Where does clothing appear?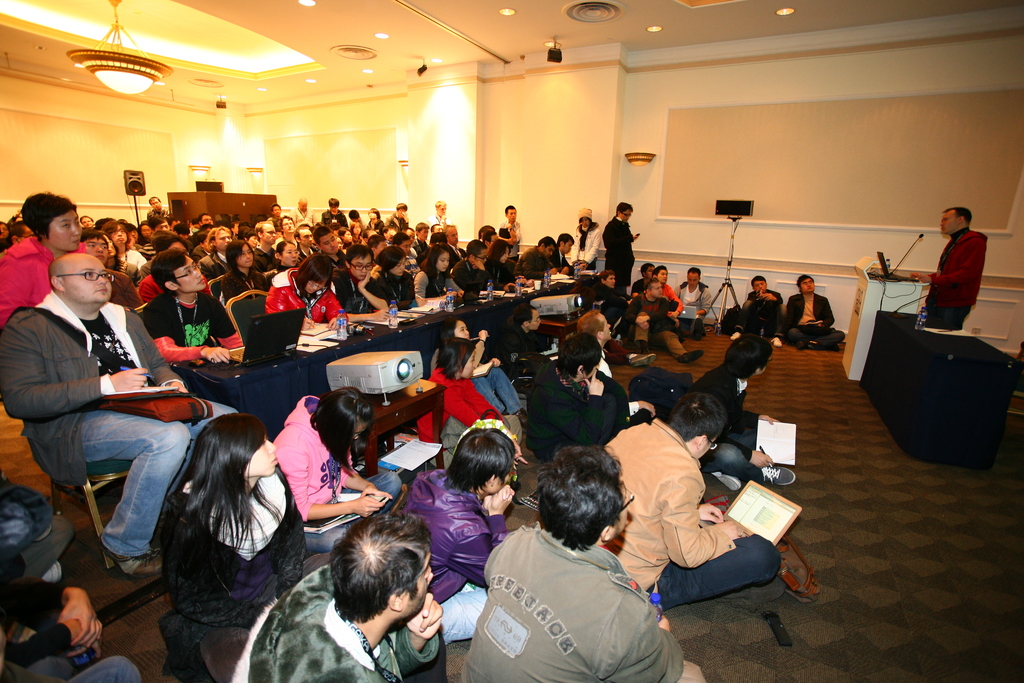
Appears at (792, 291, 840, 331).
